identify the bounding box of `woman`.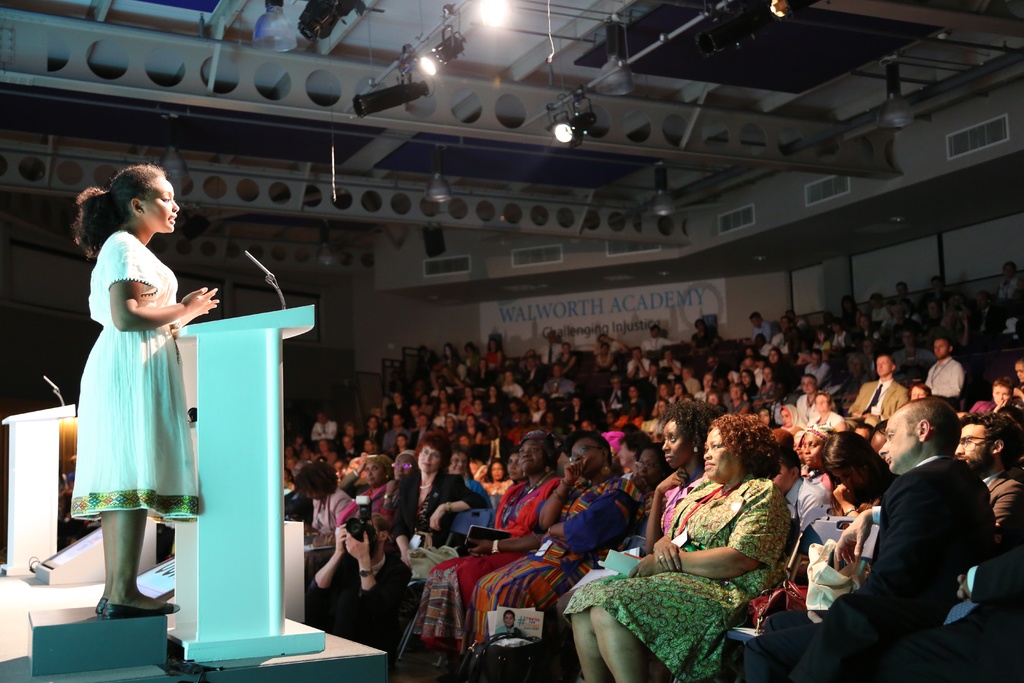
bbox=(1013, 359, 1023, 406).
